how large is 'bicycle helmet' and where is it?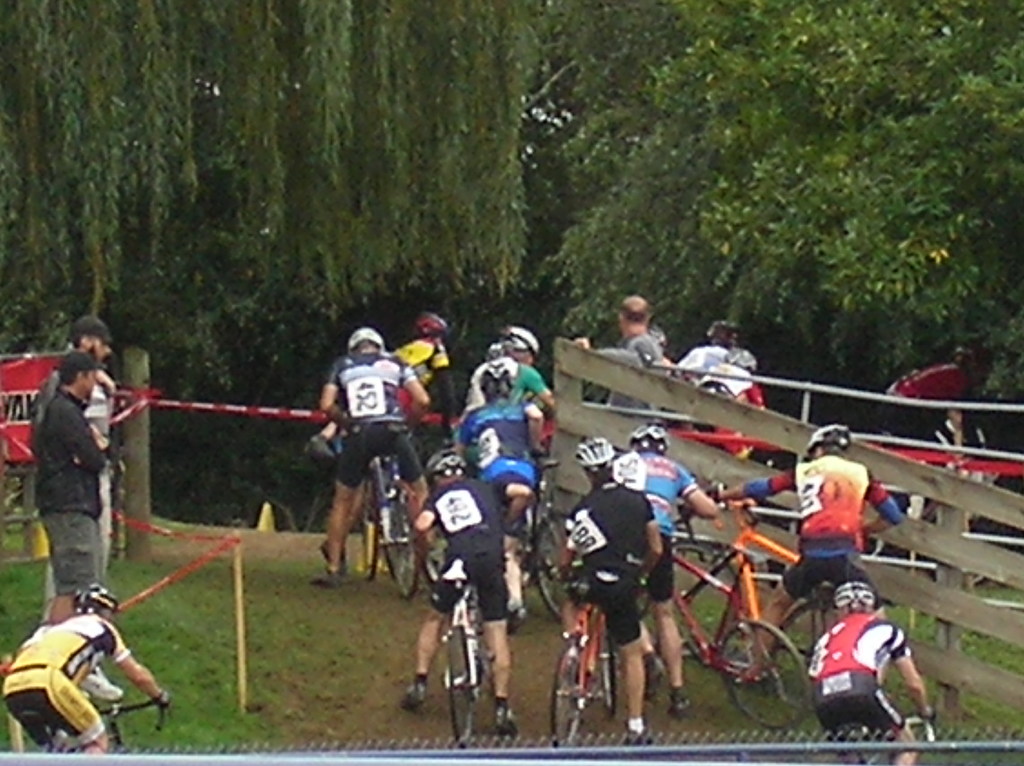
Bounding box: rect(836, 582, 875, 612).
